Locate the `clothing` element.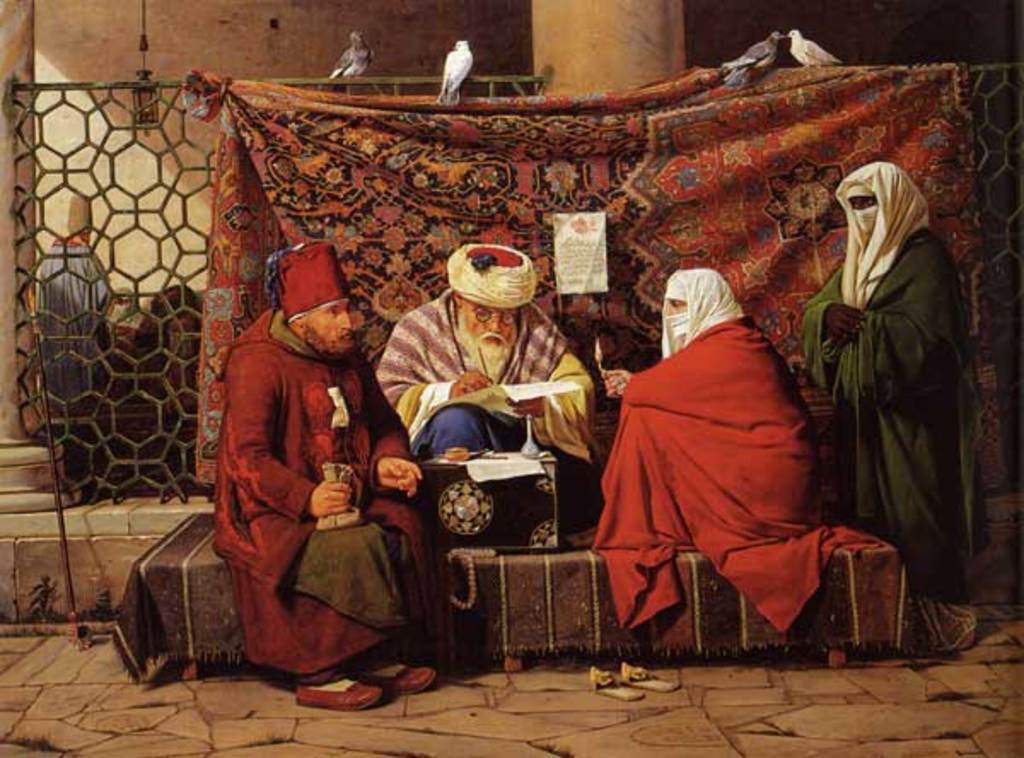
Element bbox: box=[218, 300, 415, 681].
